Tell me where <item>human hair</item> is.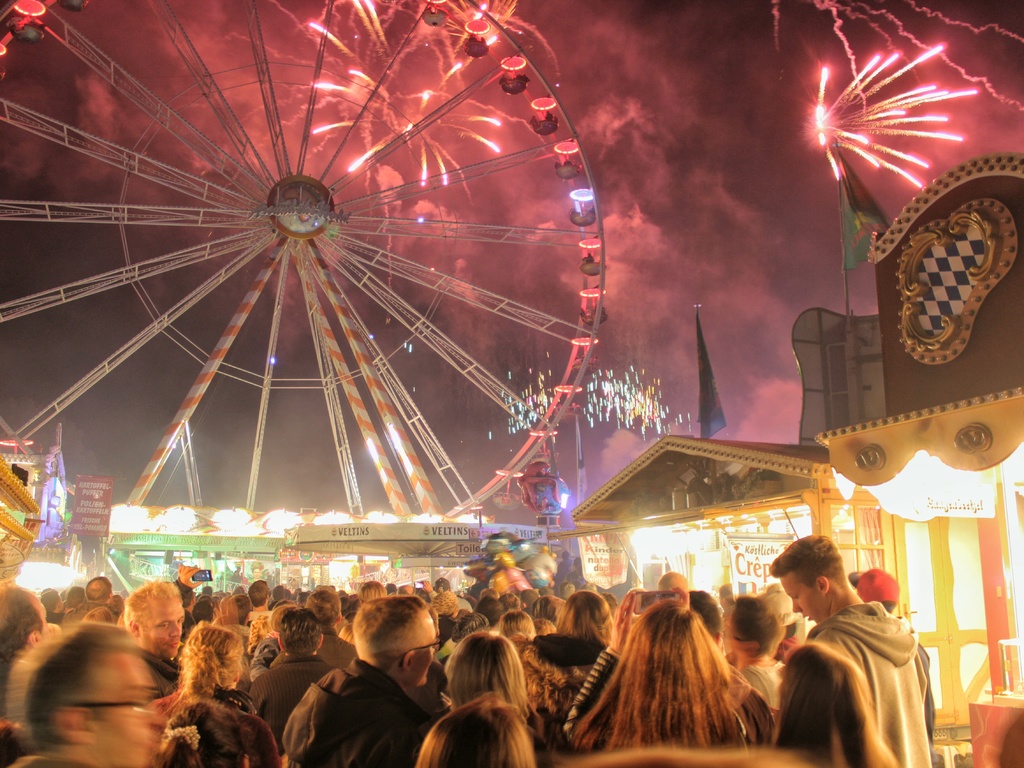
<item>human hair</item> is at (274,606,321,657).
